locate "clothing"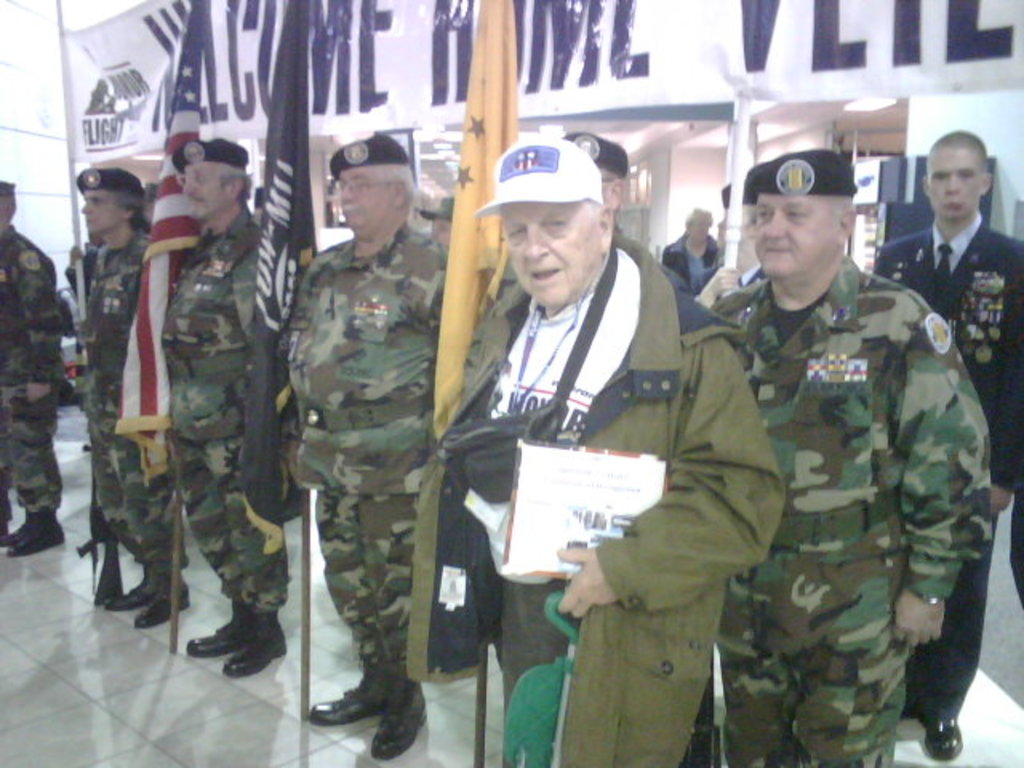
667/232/722/298
